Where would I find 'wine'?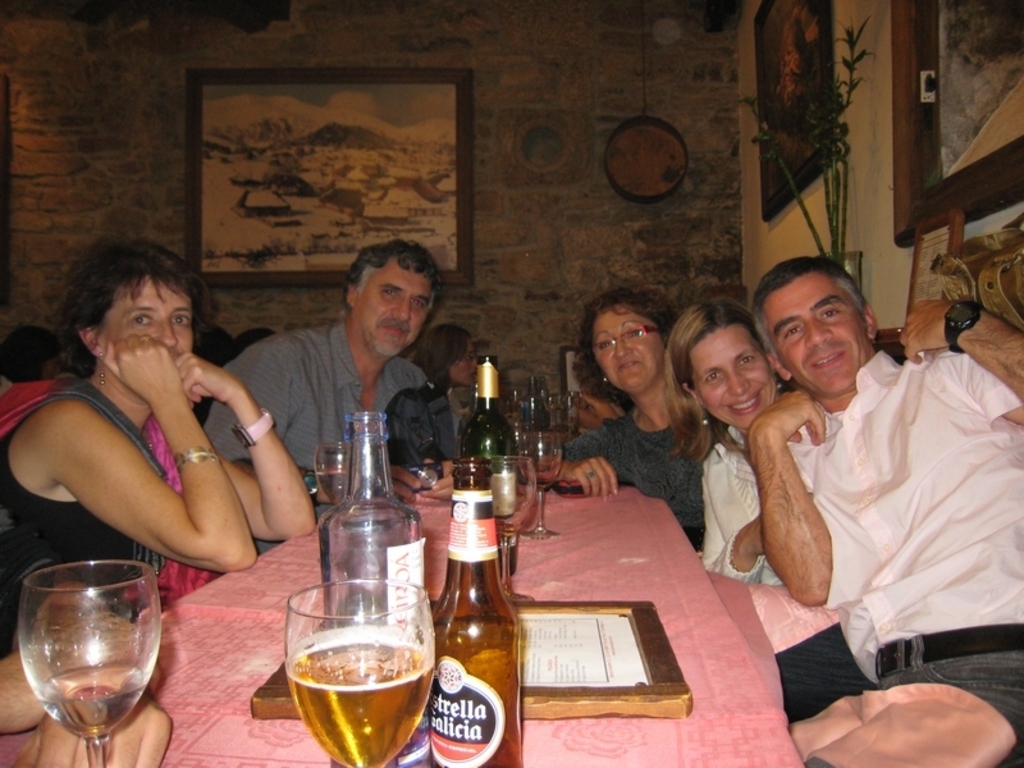
At x1=458, y1=344, x2=522, y2=531.
